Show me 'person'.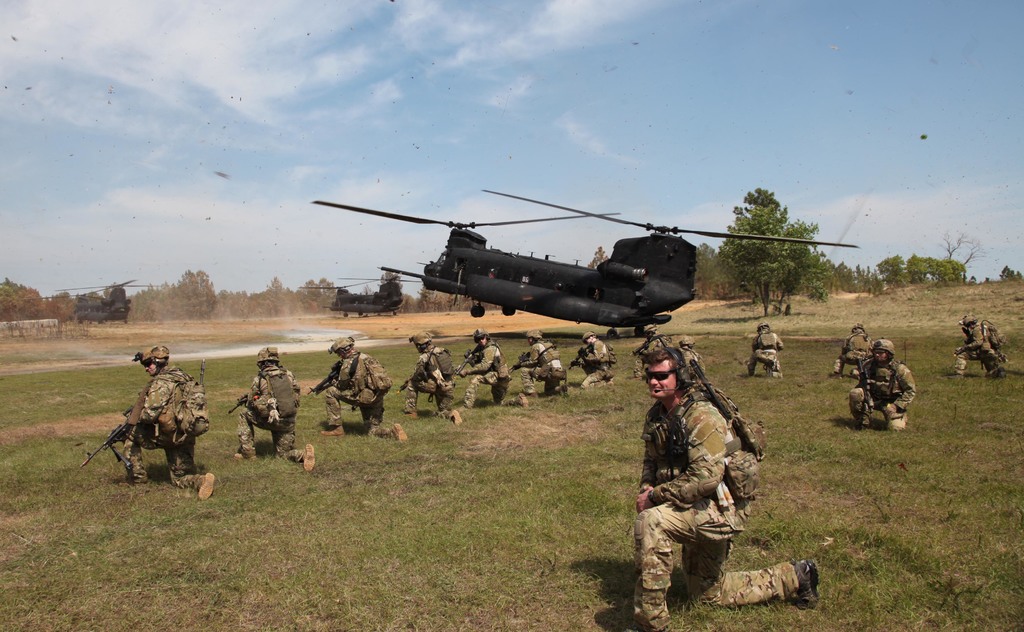
'person' is here: [x1=748, y1=313, x2=785, y2=380].
